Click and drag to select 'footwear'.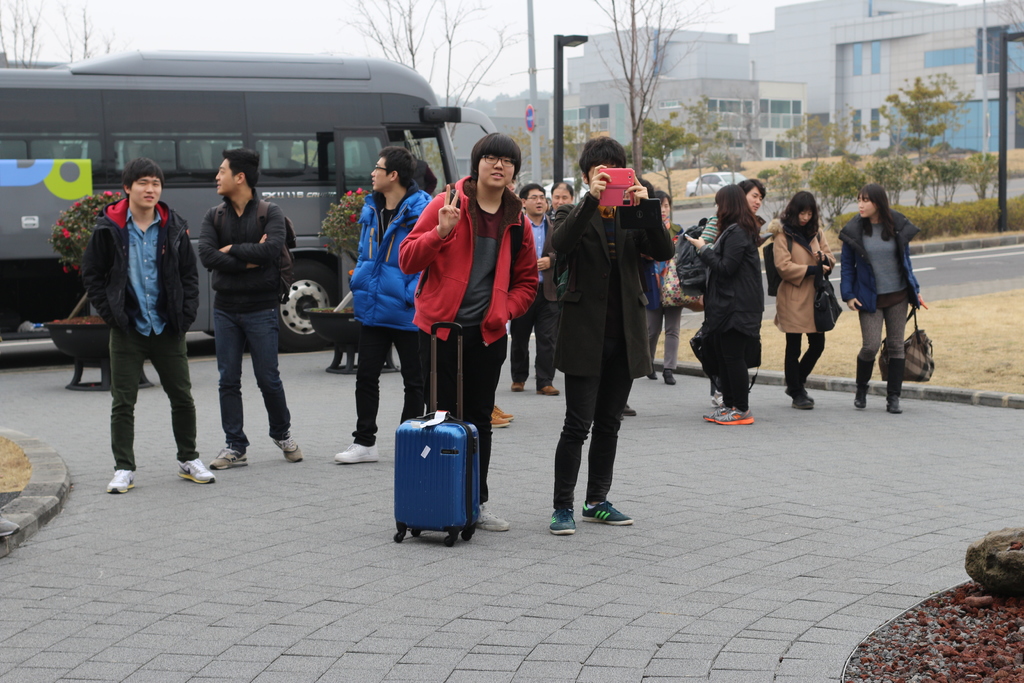
Selection: 274/432/301/461.
